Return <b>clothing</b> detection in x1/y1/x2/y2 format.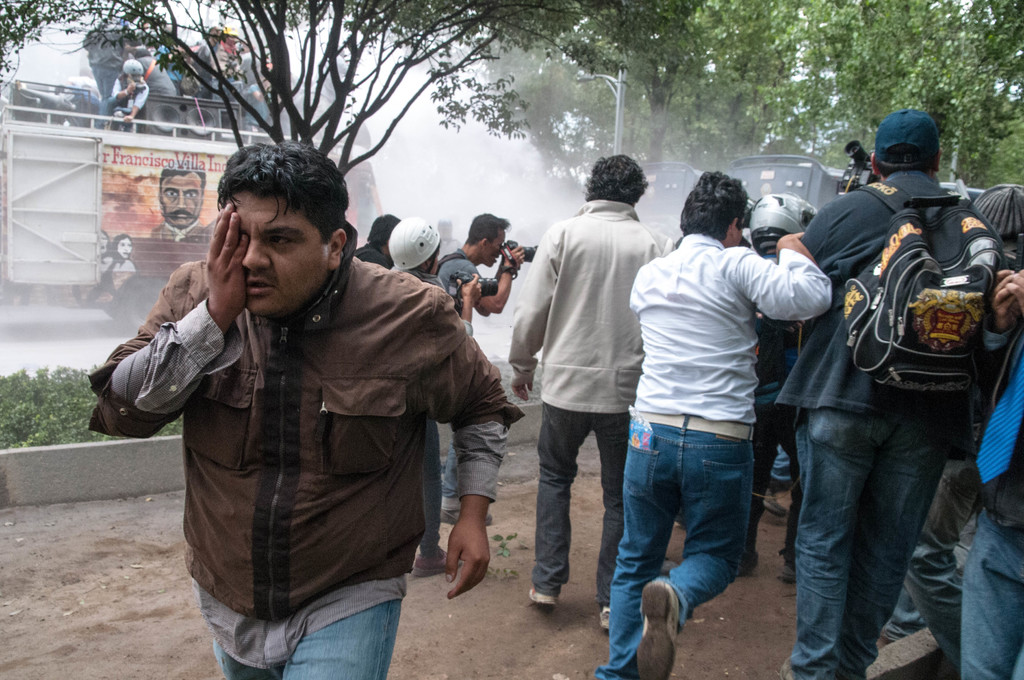
898/420/980/679.
